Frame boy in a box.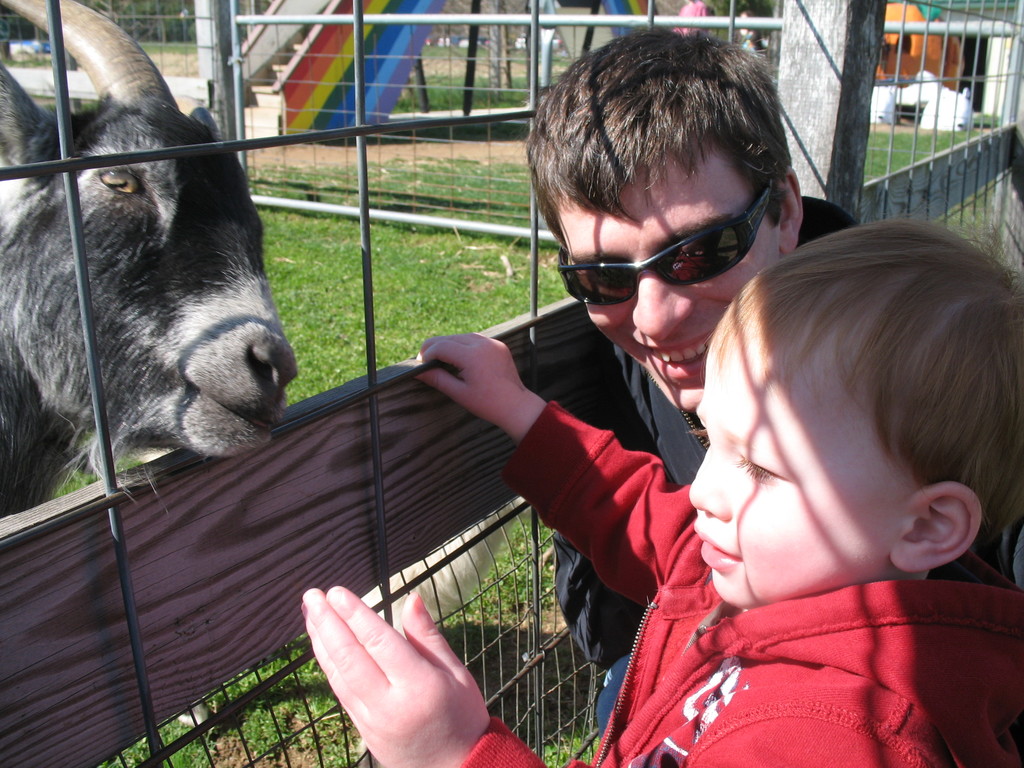
483/116/977/759.
